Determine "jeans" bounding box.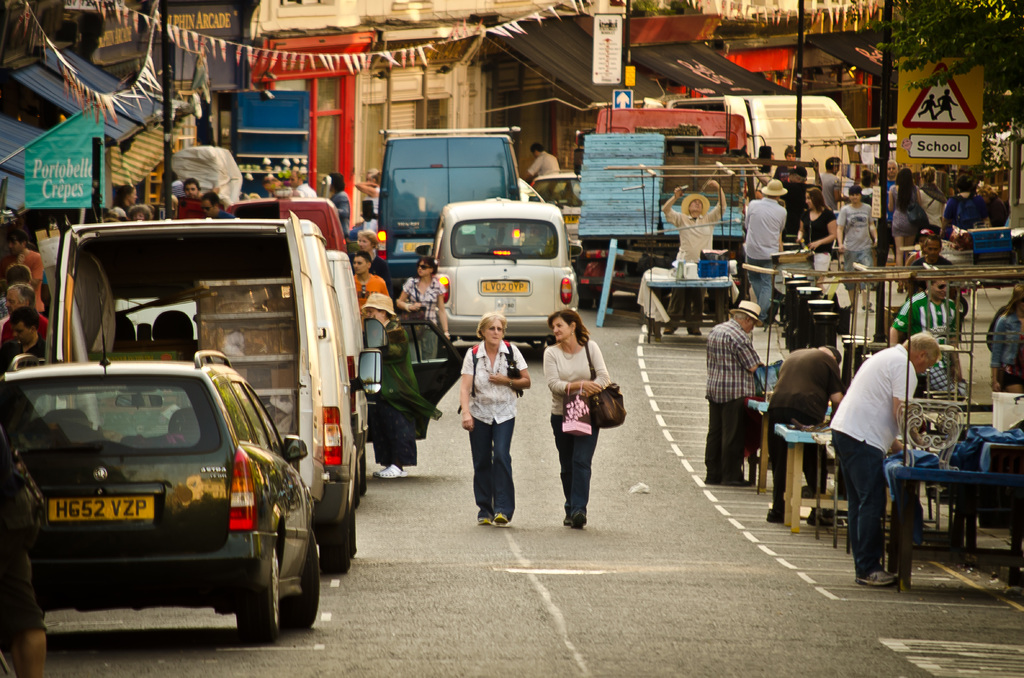
Determined: 465,414,515,537.
